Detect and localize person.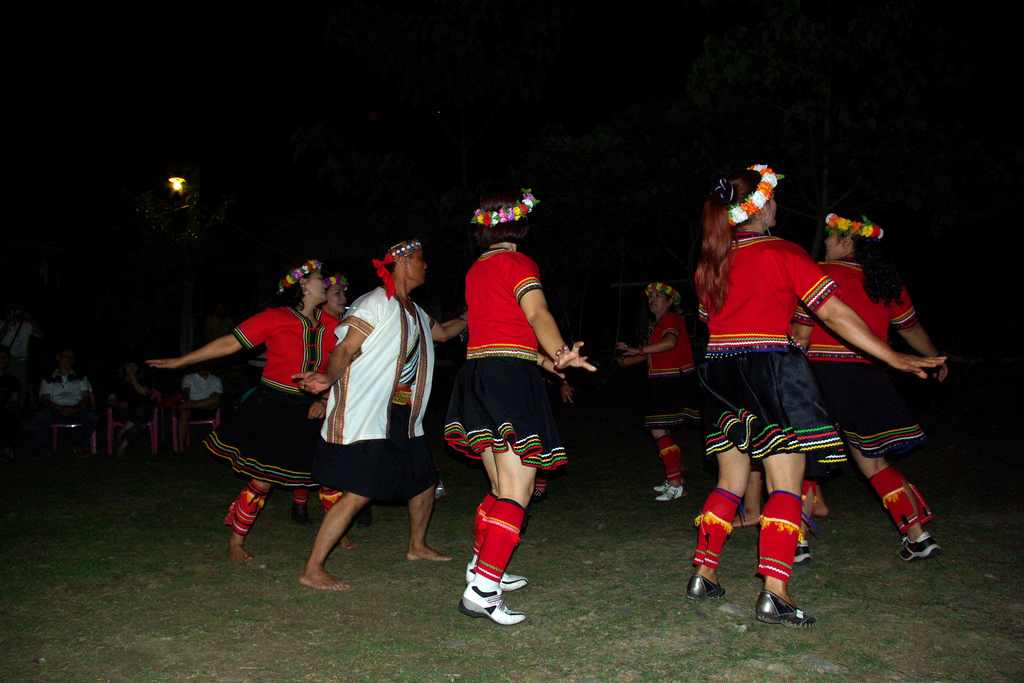
Localized at (left=177, top=361, right=225, bottom=448).
